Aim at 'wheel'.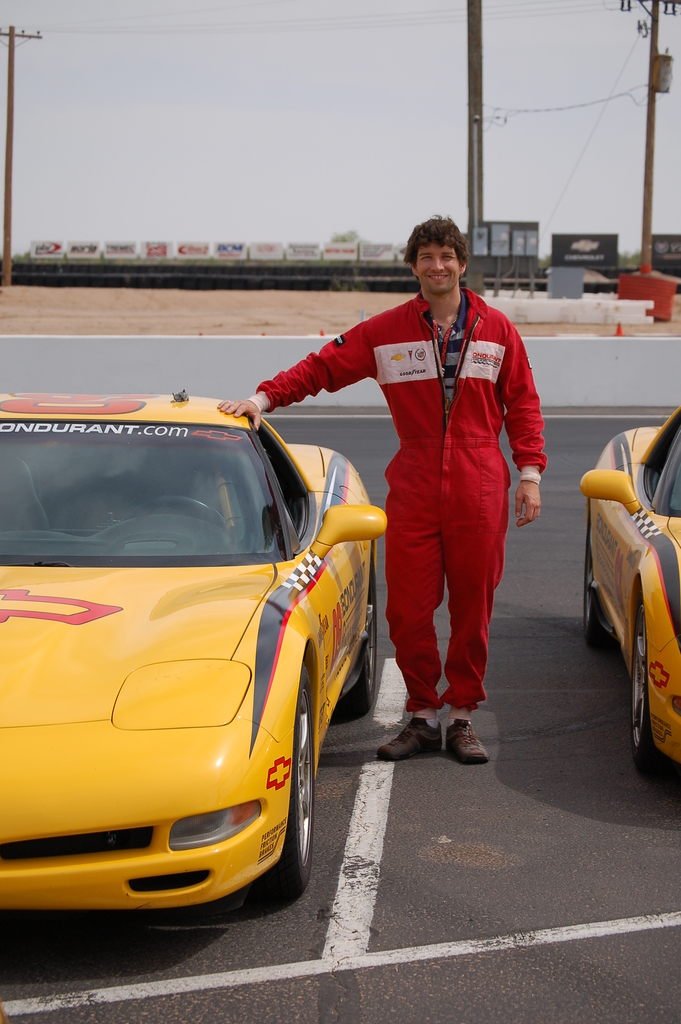
Aimed at bbox=[140, 488, 231, 527].
